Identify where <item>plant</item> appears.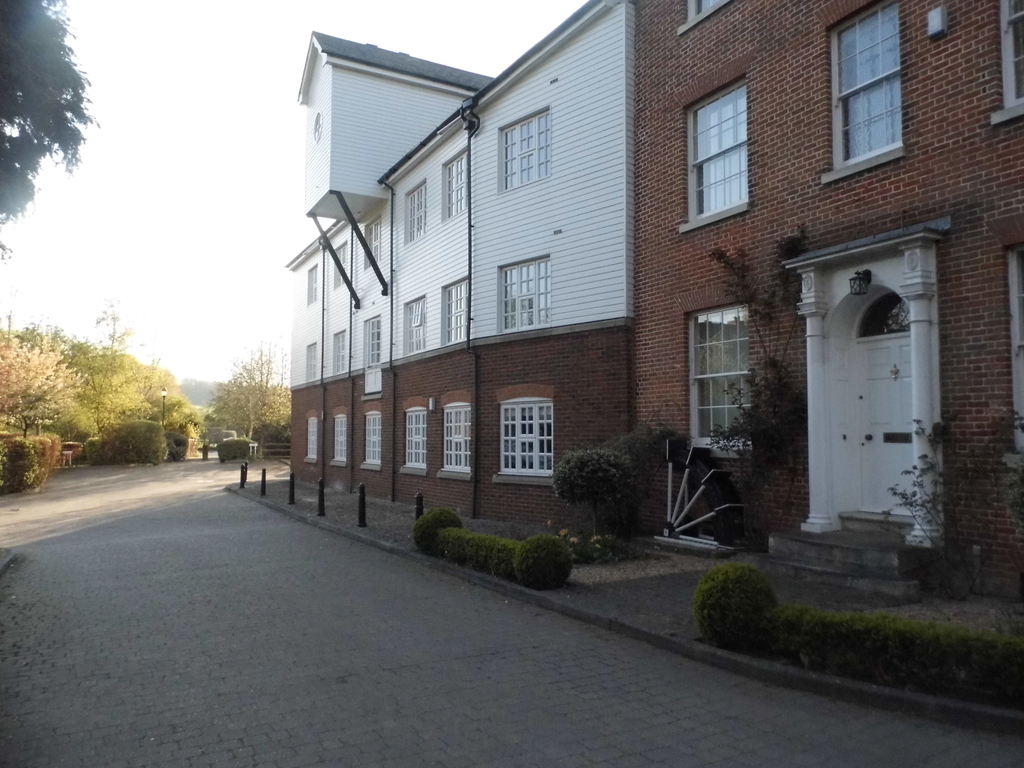
Appears at [x1=685, y1=556, x2=778, y2=651].
